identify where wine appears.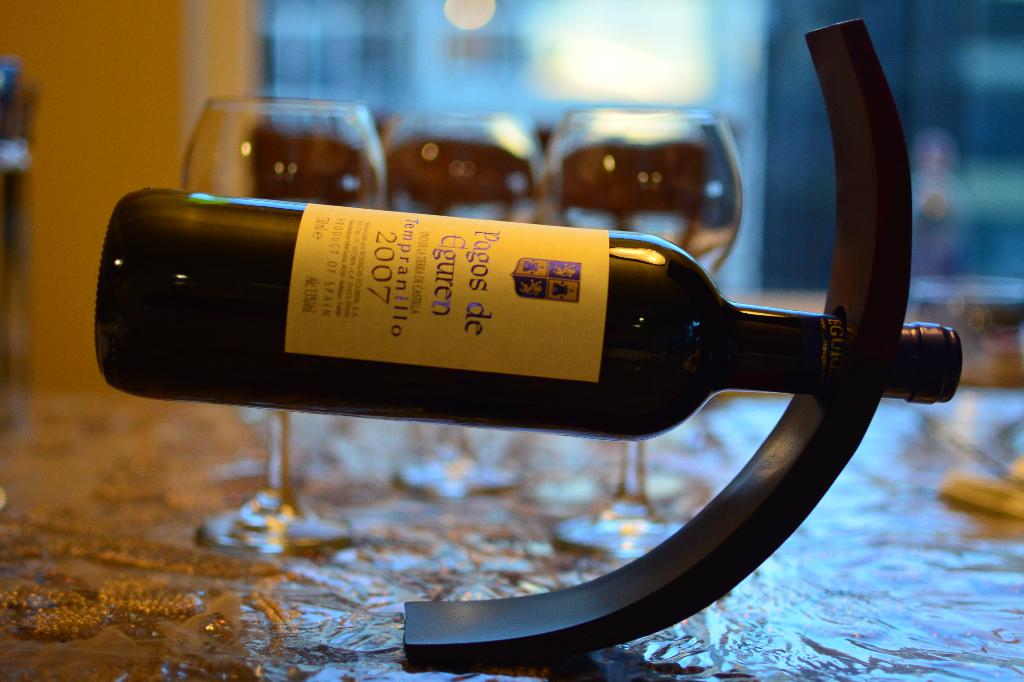
Appears at detection(83, 182, 972, 443).
